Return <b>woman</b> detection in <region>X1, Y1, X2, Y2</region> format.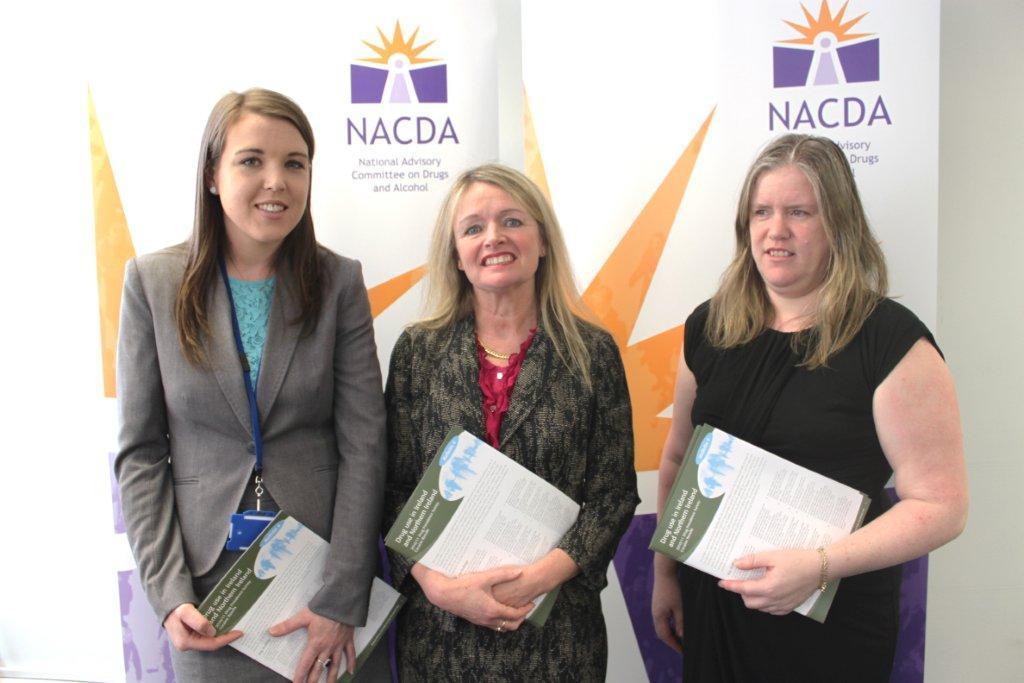
<region>119, 88, 390, 682</region>.
